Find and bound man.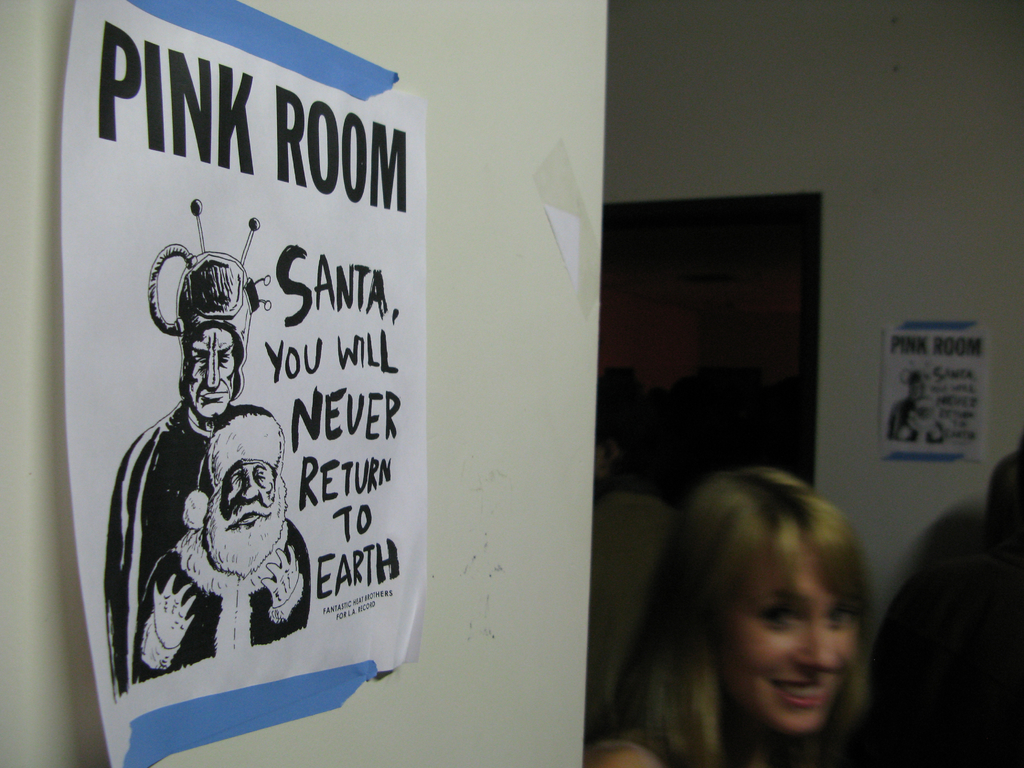
Bound: 131/401/312/673.
